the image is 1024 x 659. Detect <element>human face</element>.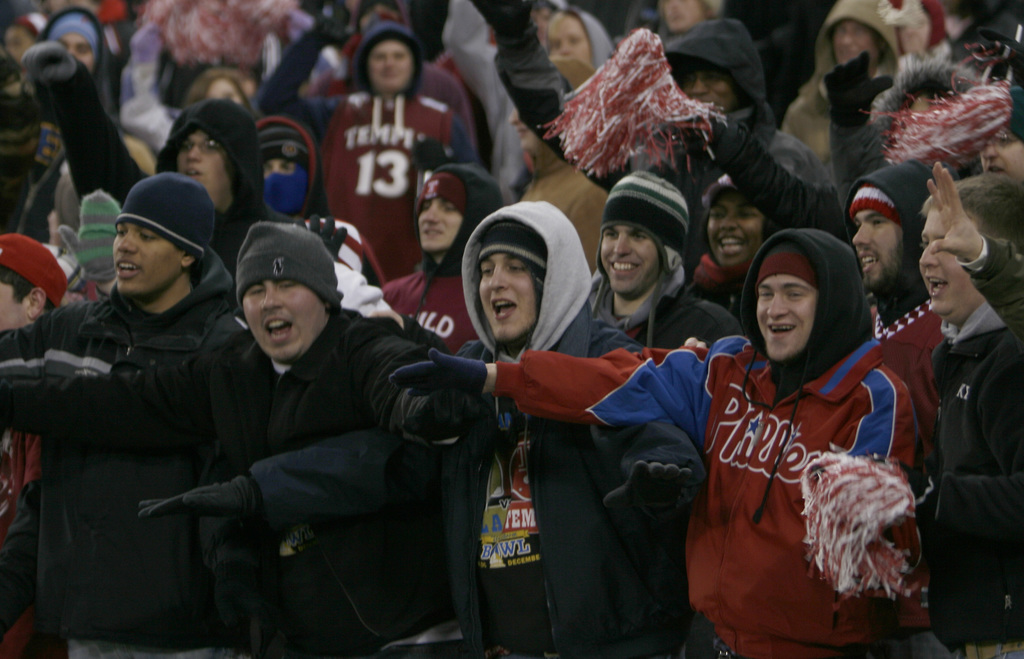
Detection: BBox(600, 226, 659, 294).
